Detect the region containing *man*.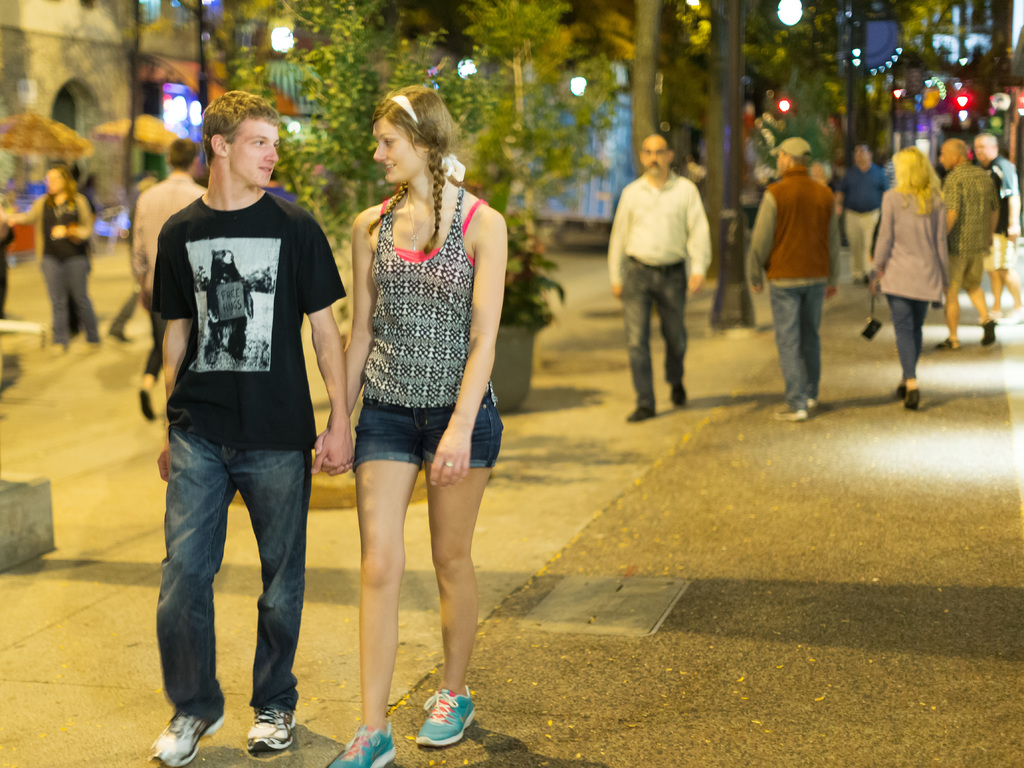
detection(977, 129, 1019, 313).
